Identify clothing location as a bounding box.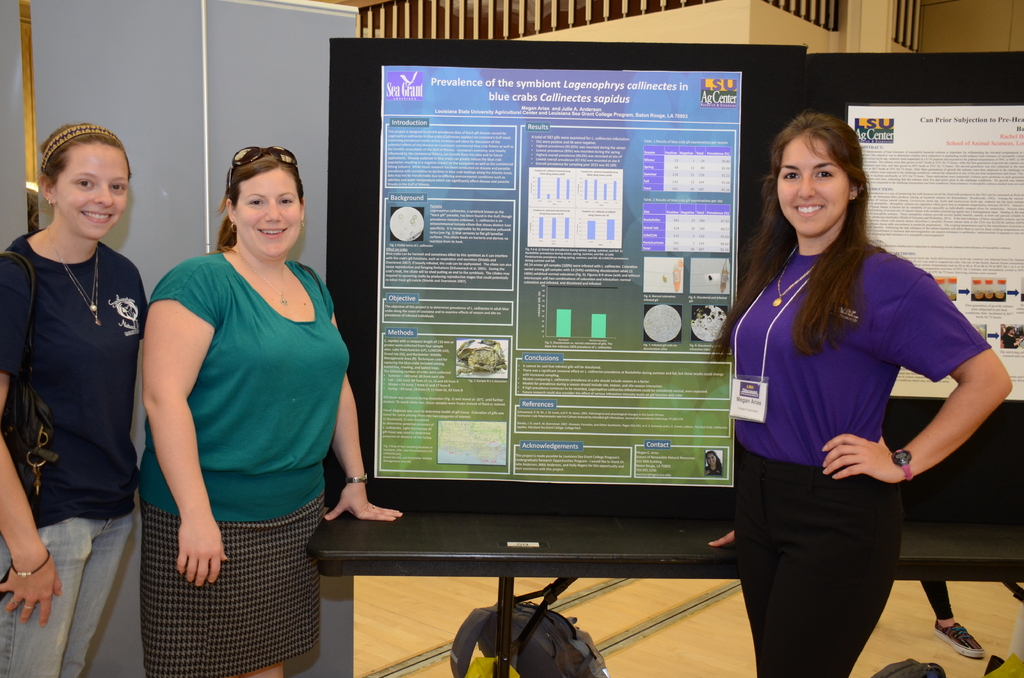
box=[723, 242, 986, 677].
